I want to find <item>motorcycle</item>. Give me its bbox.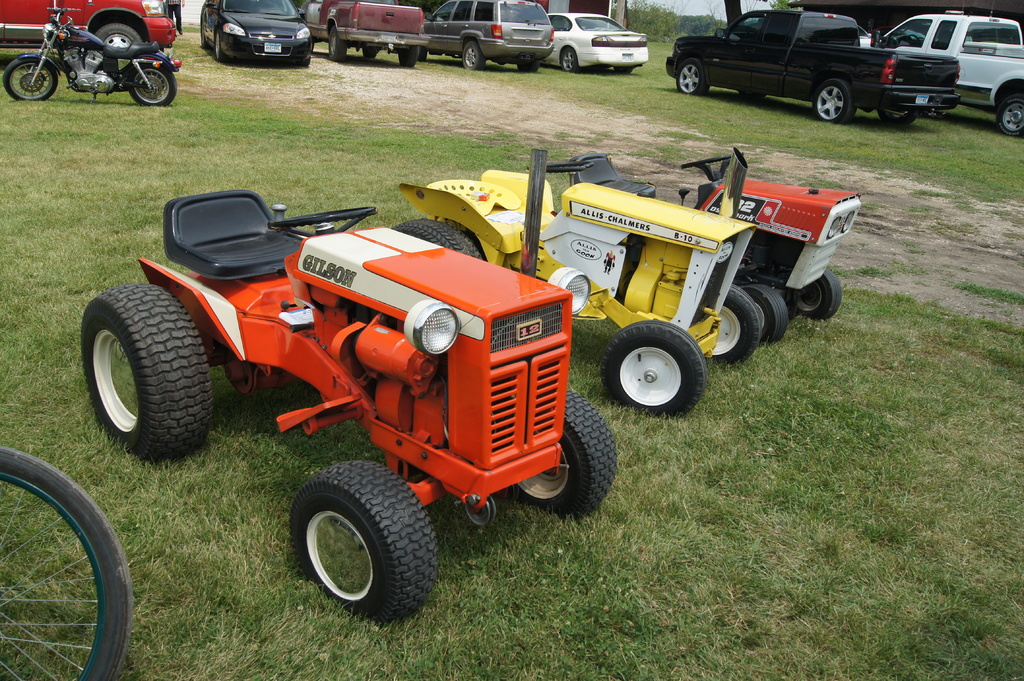
bbox=[23, 2, 173, 90].
